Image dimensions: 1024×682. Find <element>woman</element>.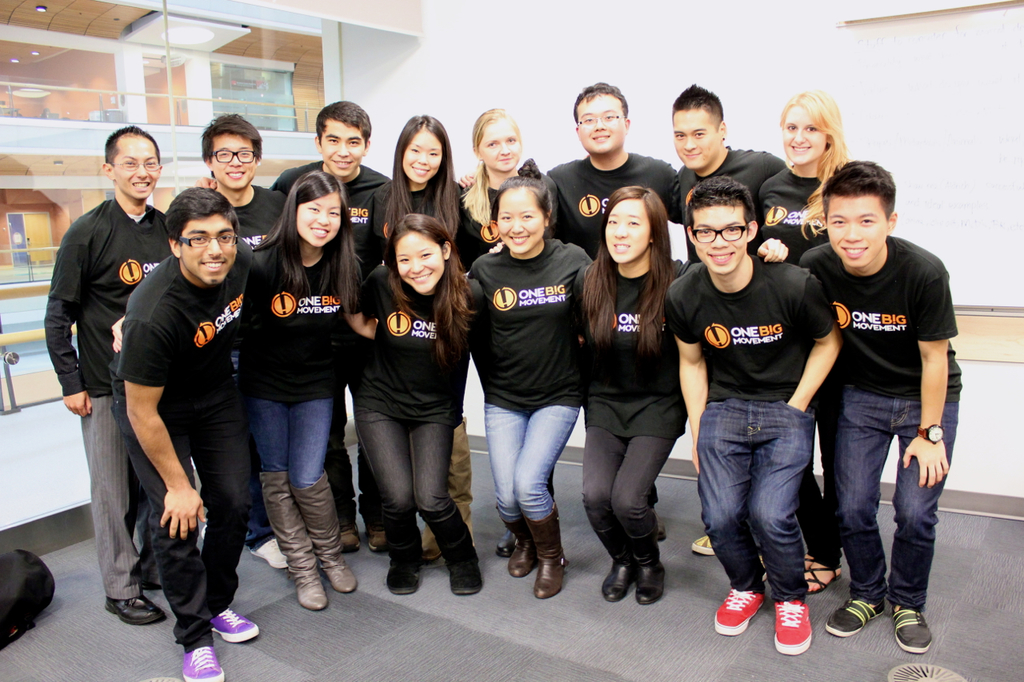
region(752, 89, 872, 261).
